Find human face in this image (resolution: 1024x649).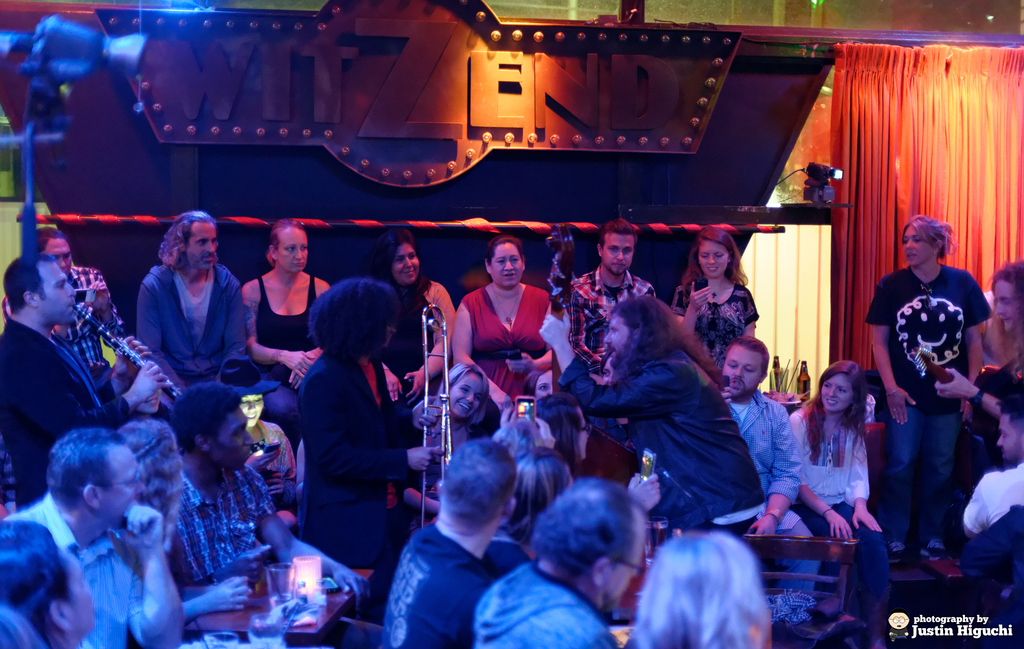
[600, 233, 632, 270].
